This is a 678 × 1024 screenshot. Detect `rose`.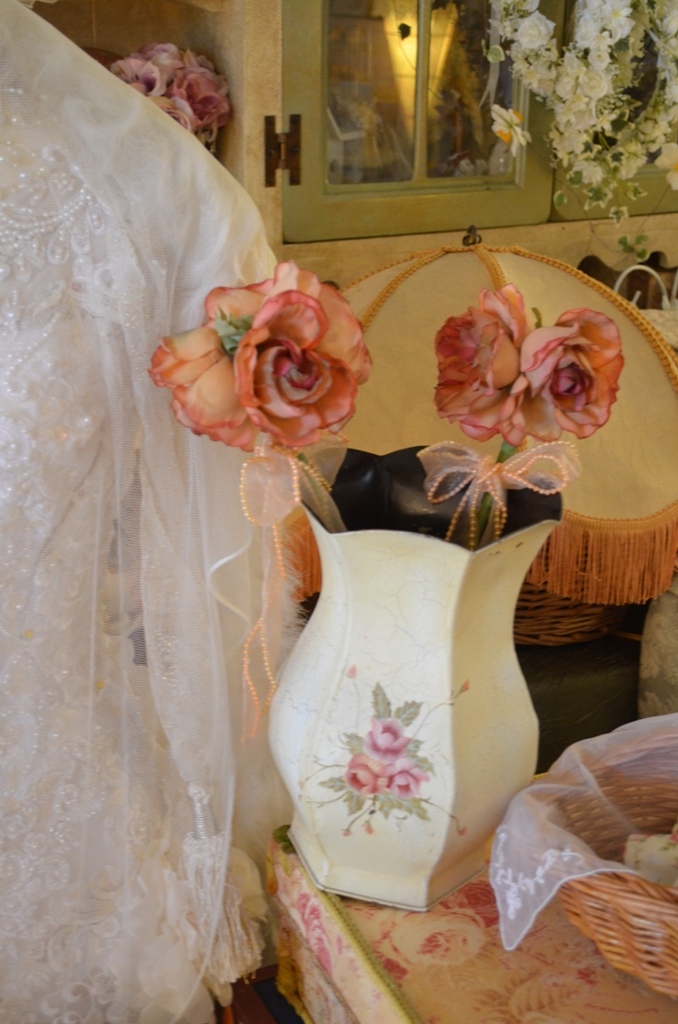
230 261 368 453.
